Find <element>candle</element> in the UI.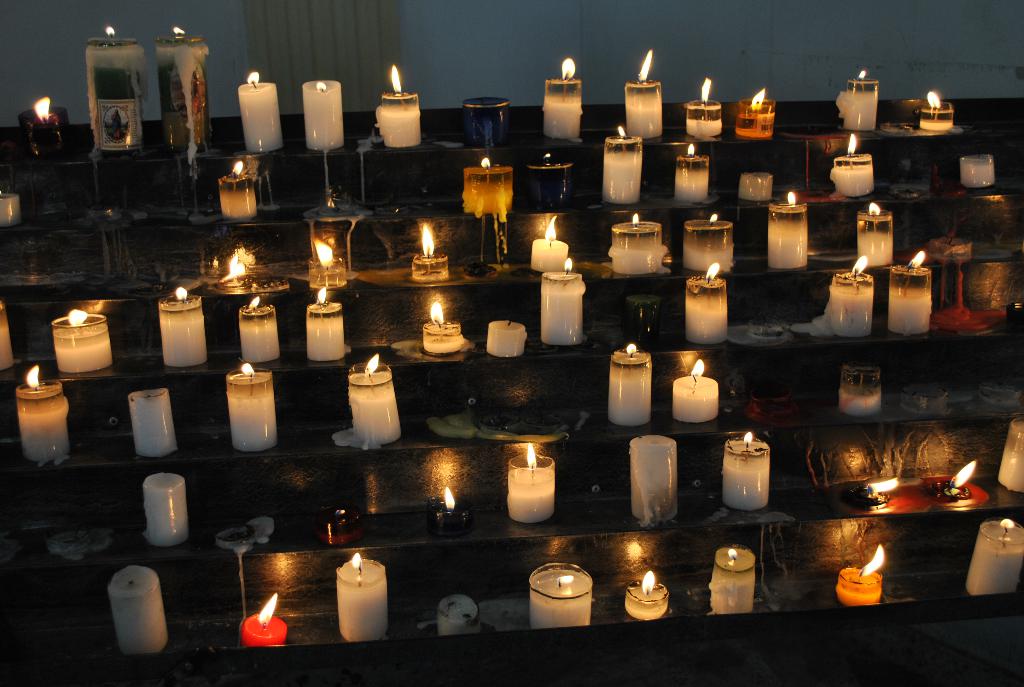
UI element at bbox=(503, 447, 557, 526).
